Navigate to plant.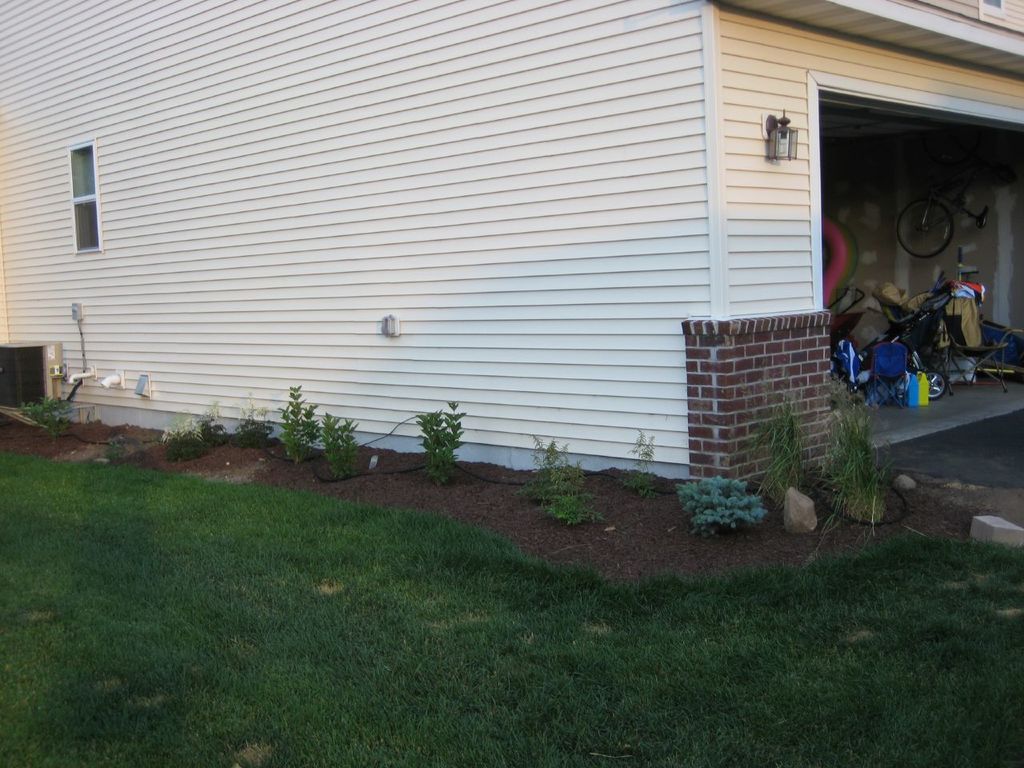
Navigation target: 320:410:362:486.
